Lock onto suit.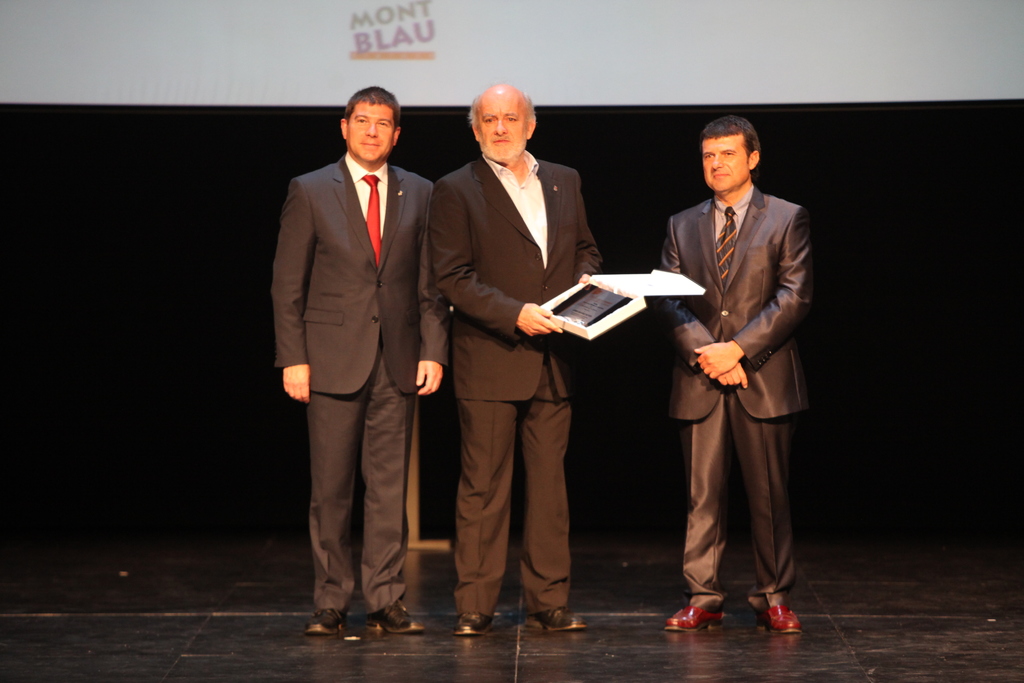
Locked: <region>427, 153, 607, 618</region>.
